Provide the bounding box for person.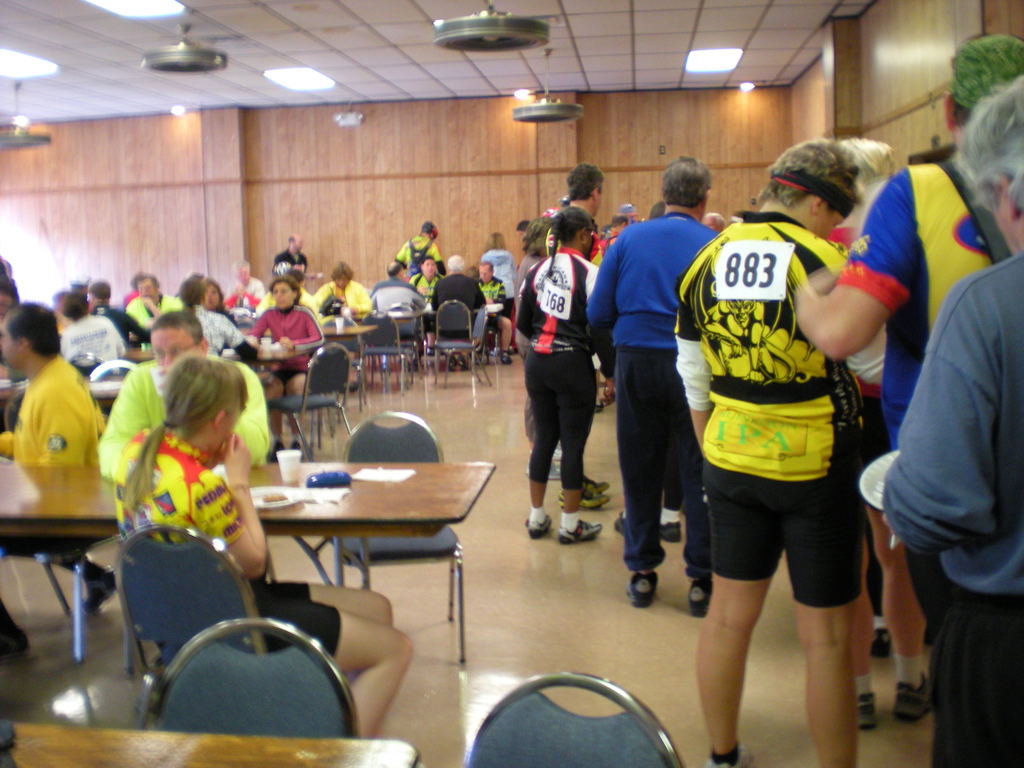
[241, 273, 325, 406].
